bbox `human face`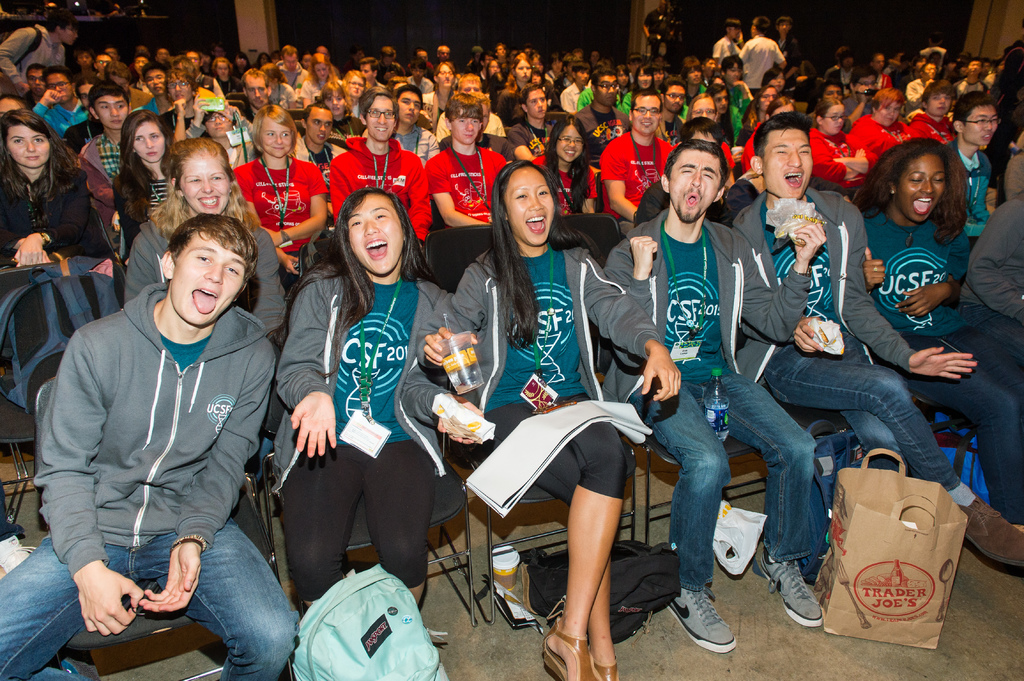
box=[134, 122, 164, 164]
